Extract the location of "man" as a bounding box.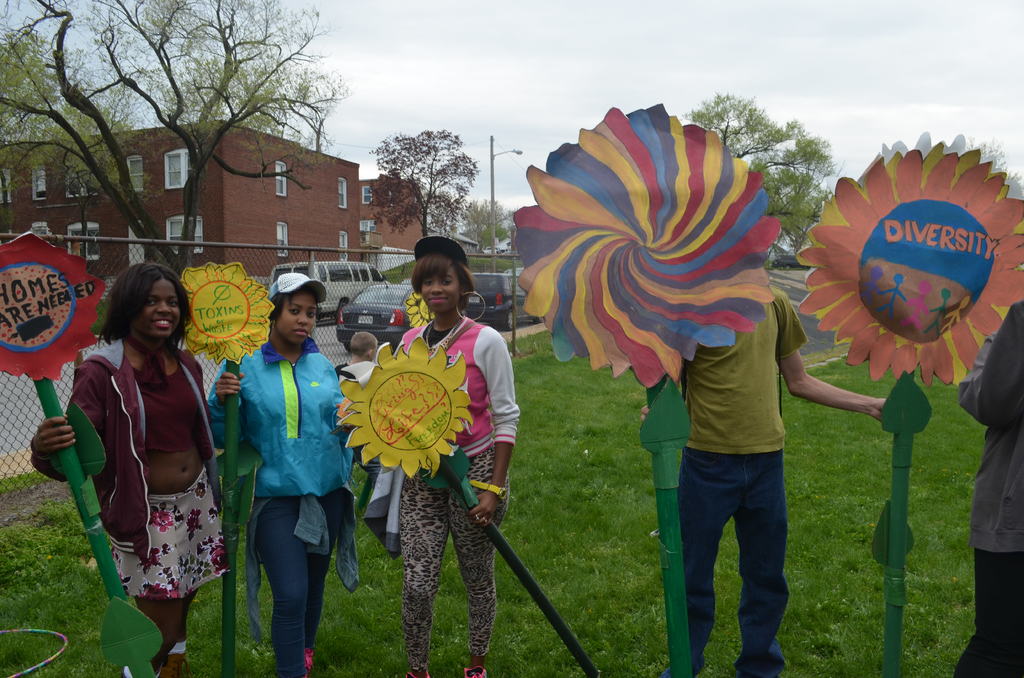
954 293 1023 677.
